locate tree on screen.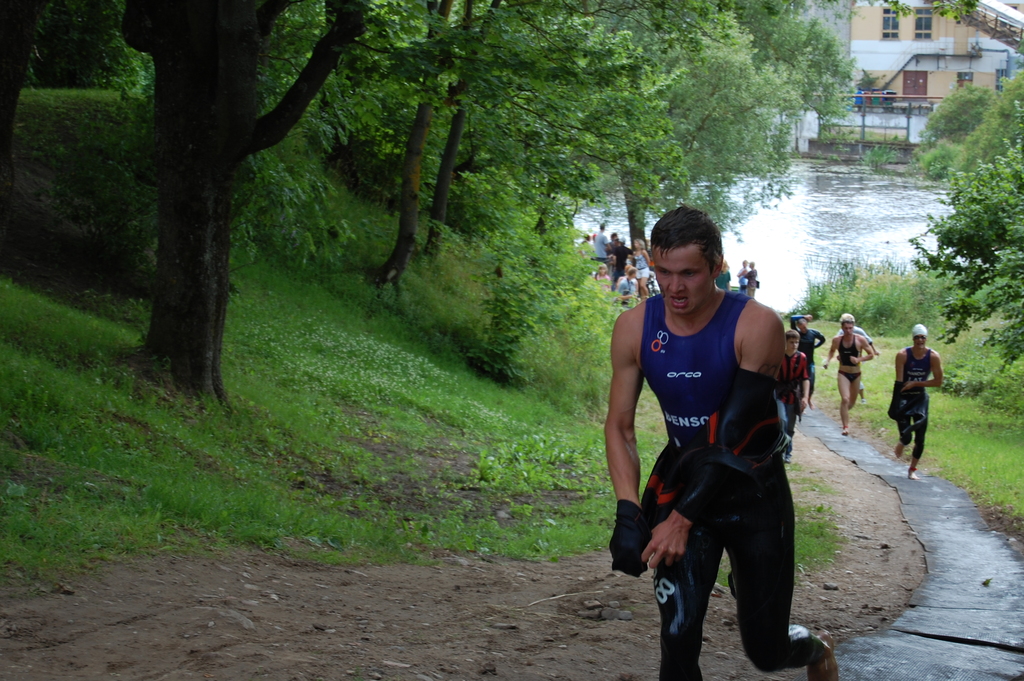
On screen at bbox(107, 0, 377, 420).
